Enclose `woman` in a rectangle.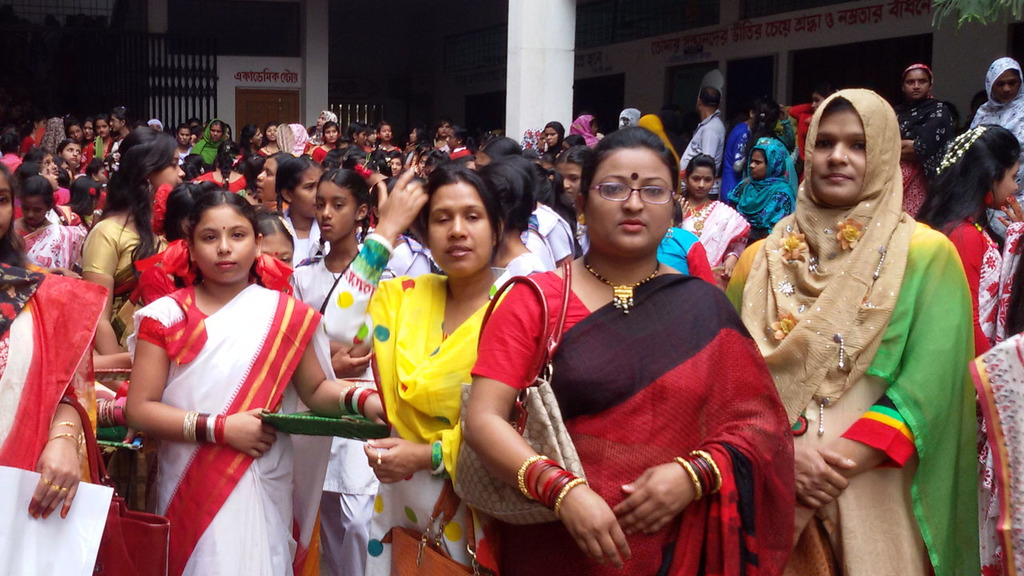
x1=317, y1=159, x2=522, y2=575.
